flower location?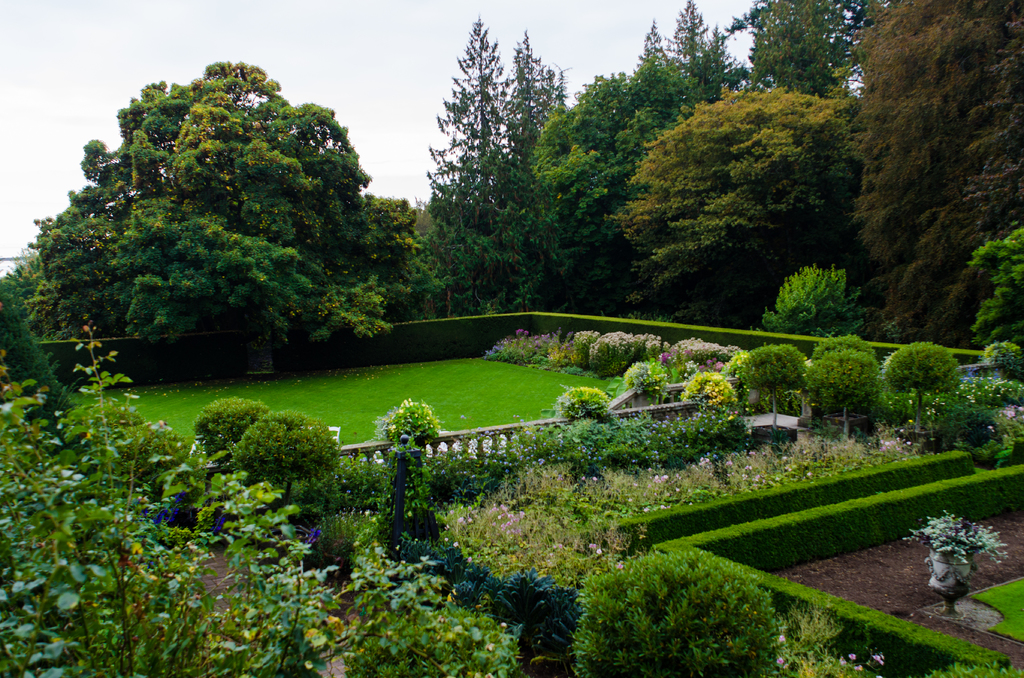
x1=808, y1=471, x2=814, y2=476
